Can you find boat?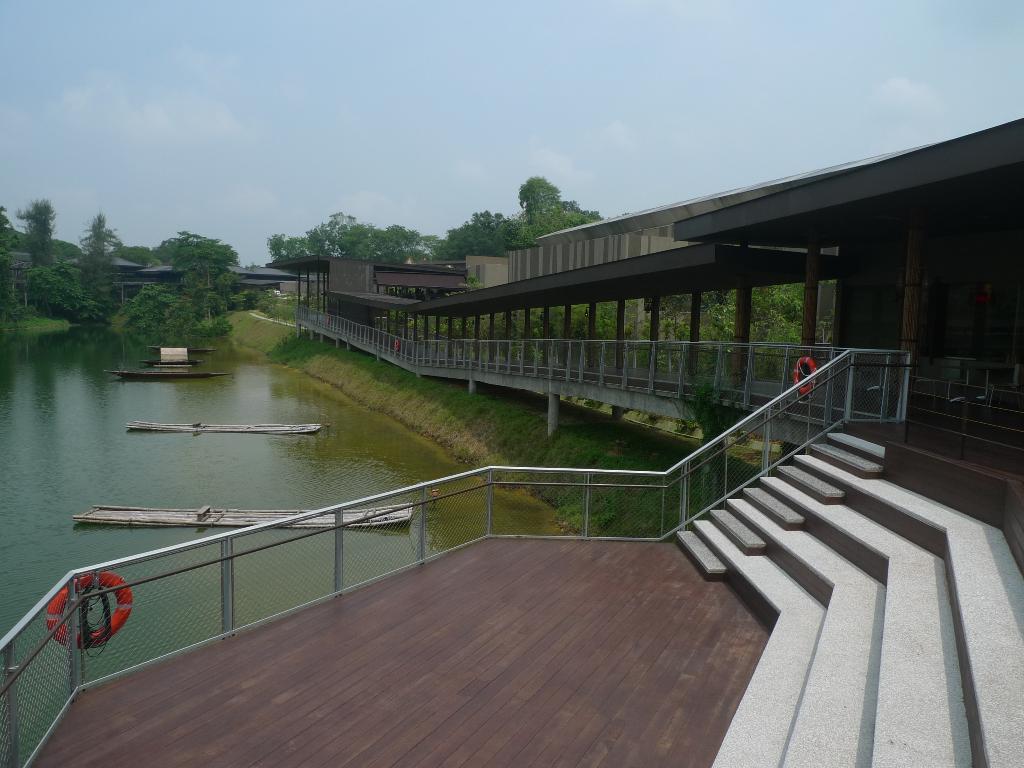
Yes, bounding box: 136/348/204/365.
